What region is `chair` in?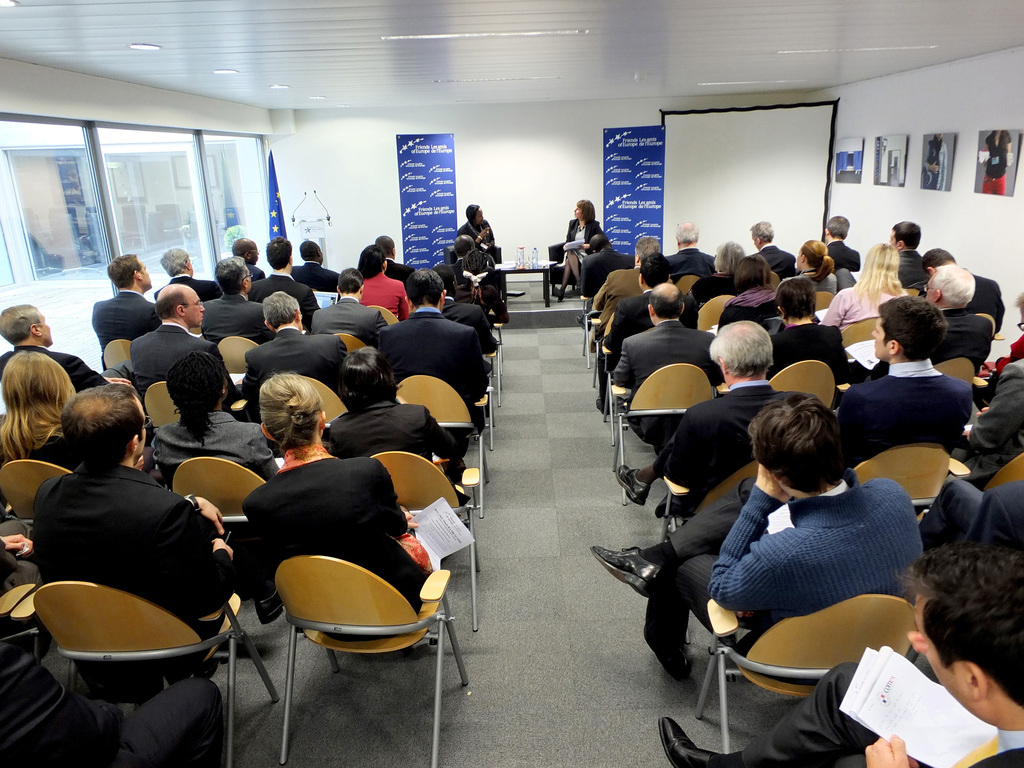
bbox=[755, 358, 840, 415].
